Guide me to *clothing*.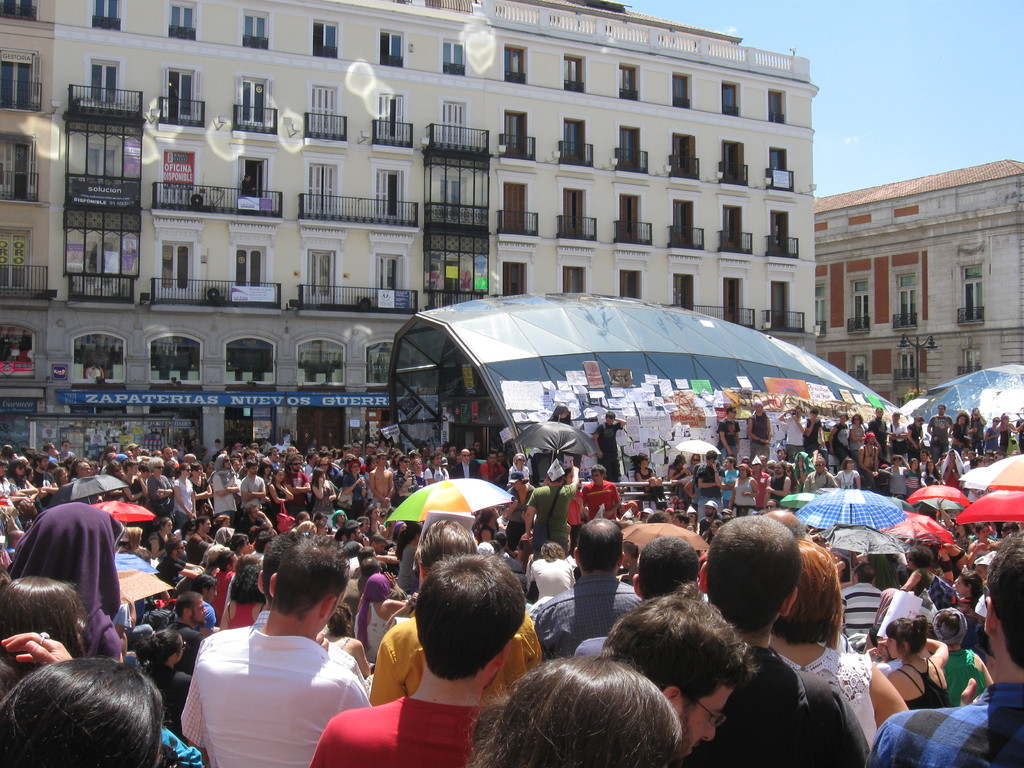
Guidance: bbox=[947, 641, 979, 700].
